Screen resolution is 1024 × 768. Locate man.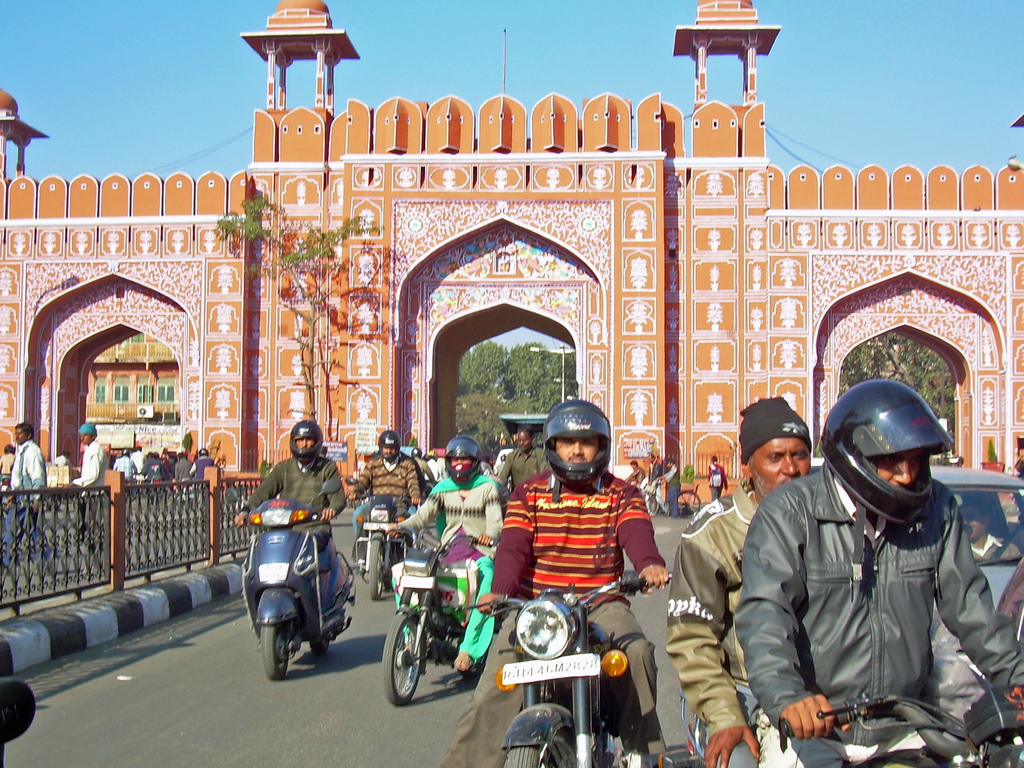
(646,451,664,484).
